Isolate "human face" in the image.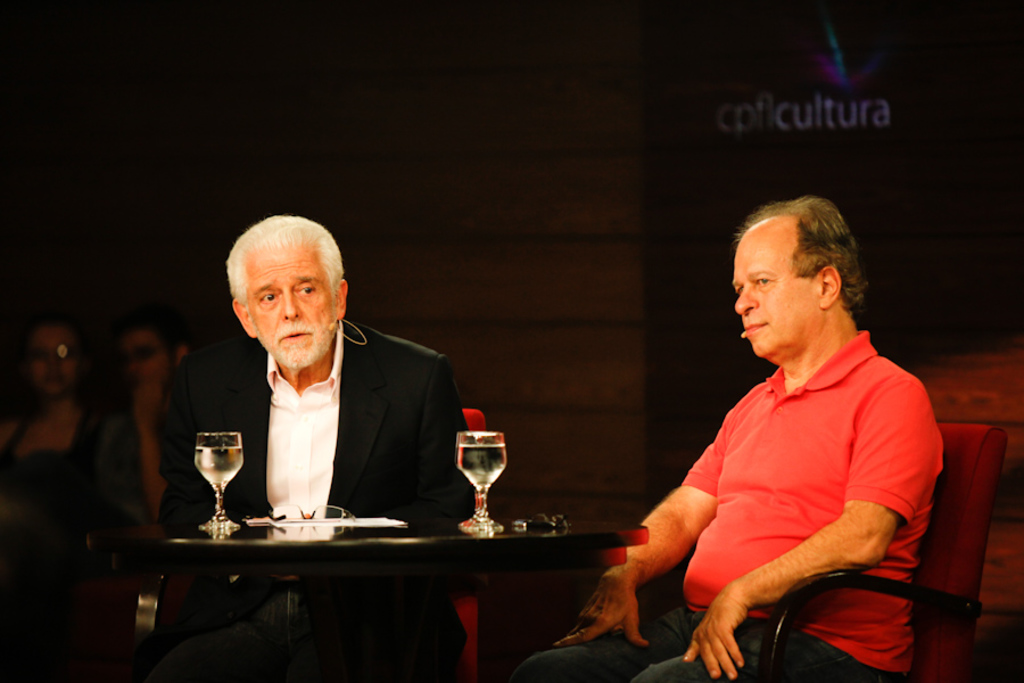
Isolated region: bbox=[248, 248, 336, 370].
